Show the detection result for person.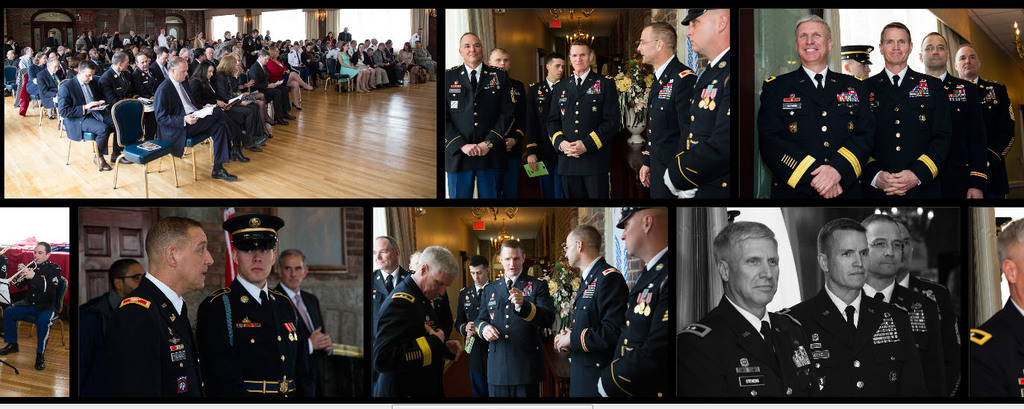
BBox(4, 236, 63, 372).
